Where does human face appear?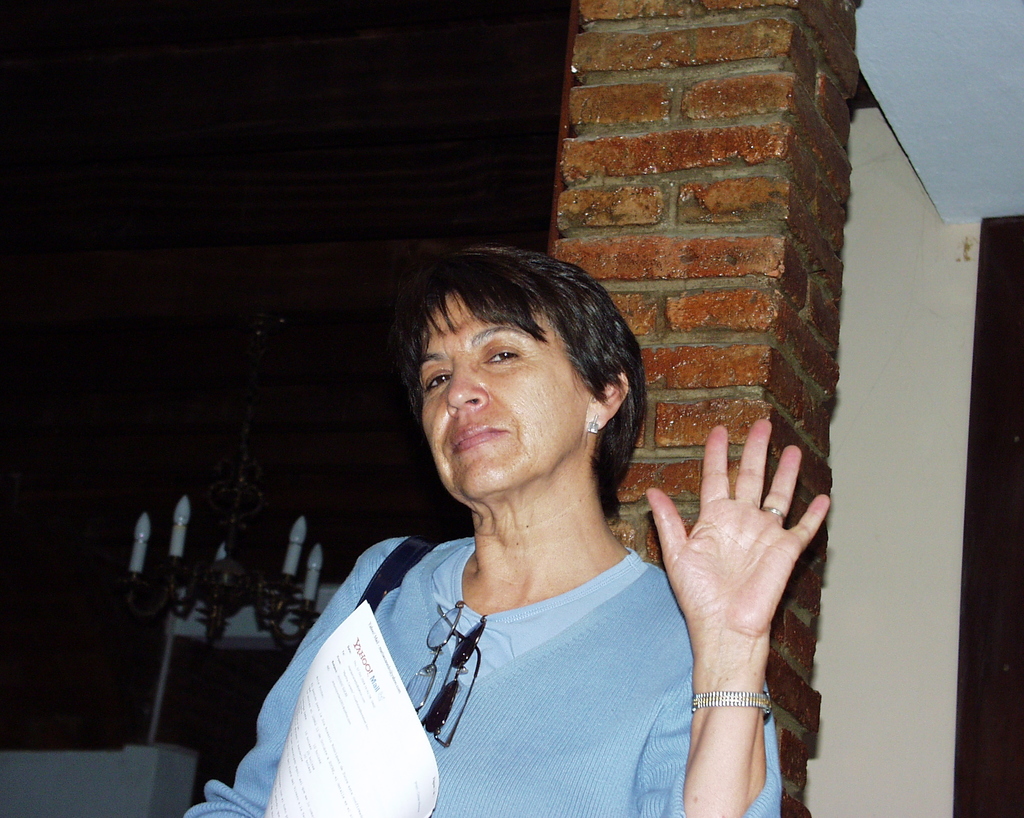
Appears at [412, 287, 595, 499].
